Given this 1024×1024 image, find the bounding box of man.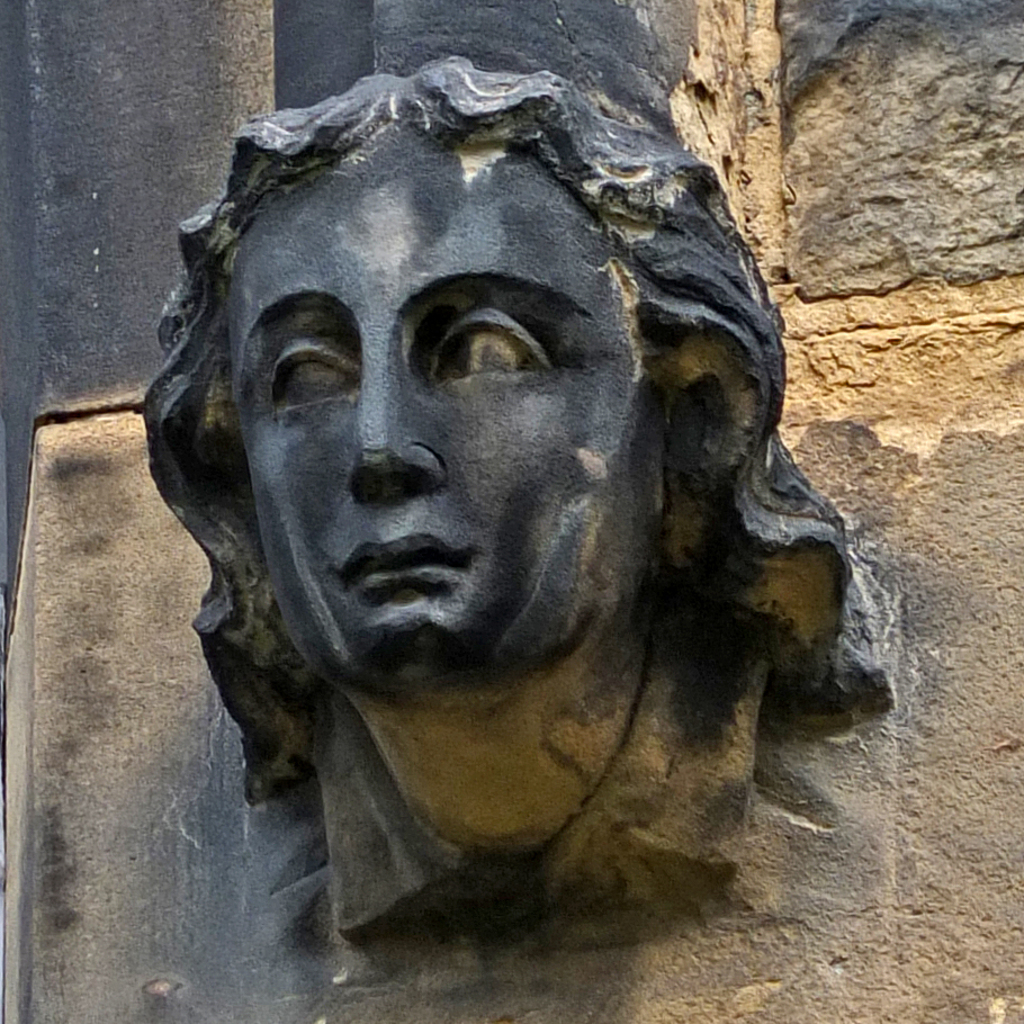
x1=170 y1=73 x2=783 y2=987.
